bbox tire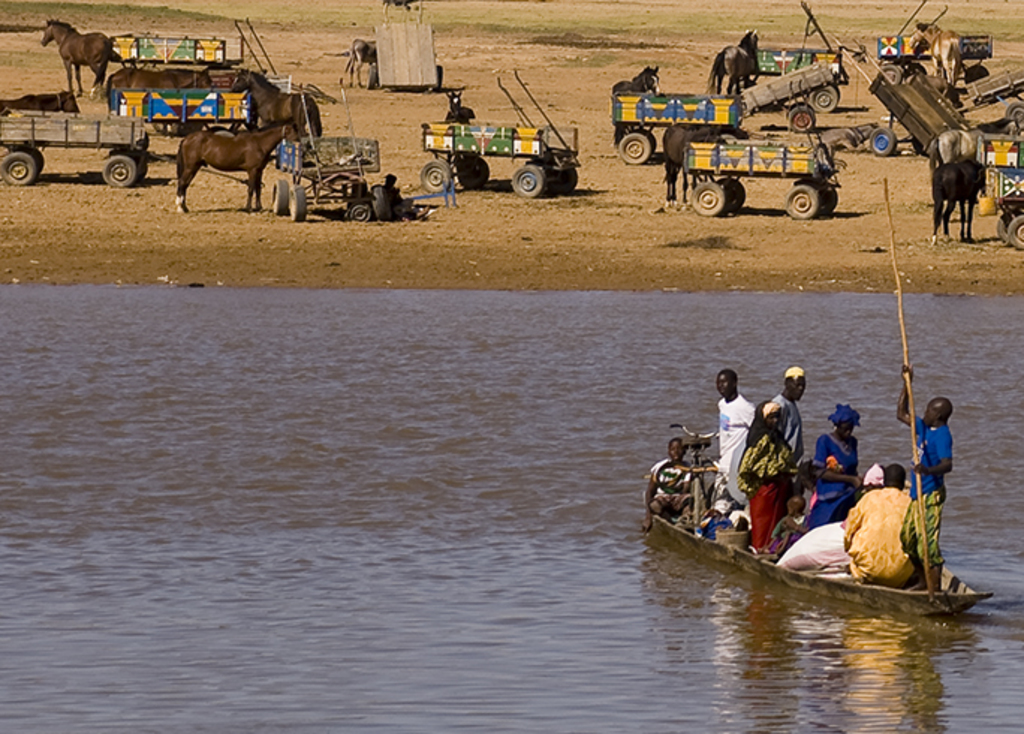
locate(511, 157, 539, 198)
